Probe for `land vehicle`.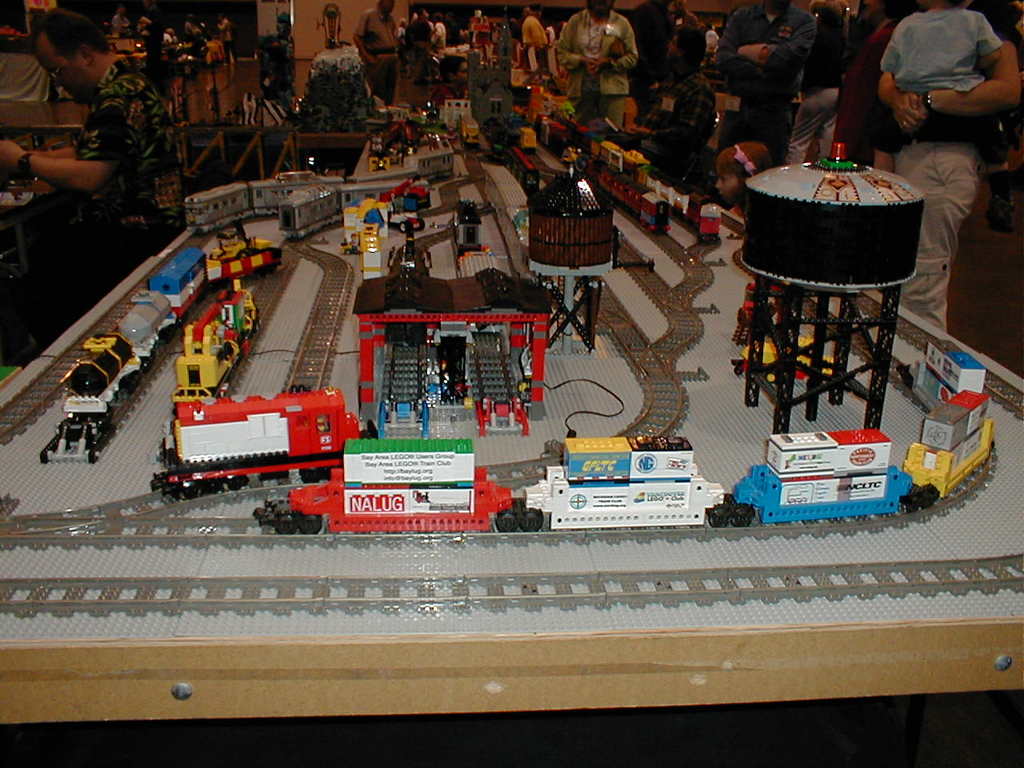
Probe result: 380/238/428/349.
